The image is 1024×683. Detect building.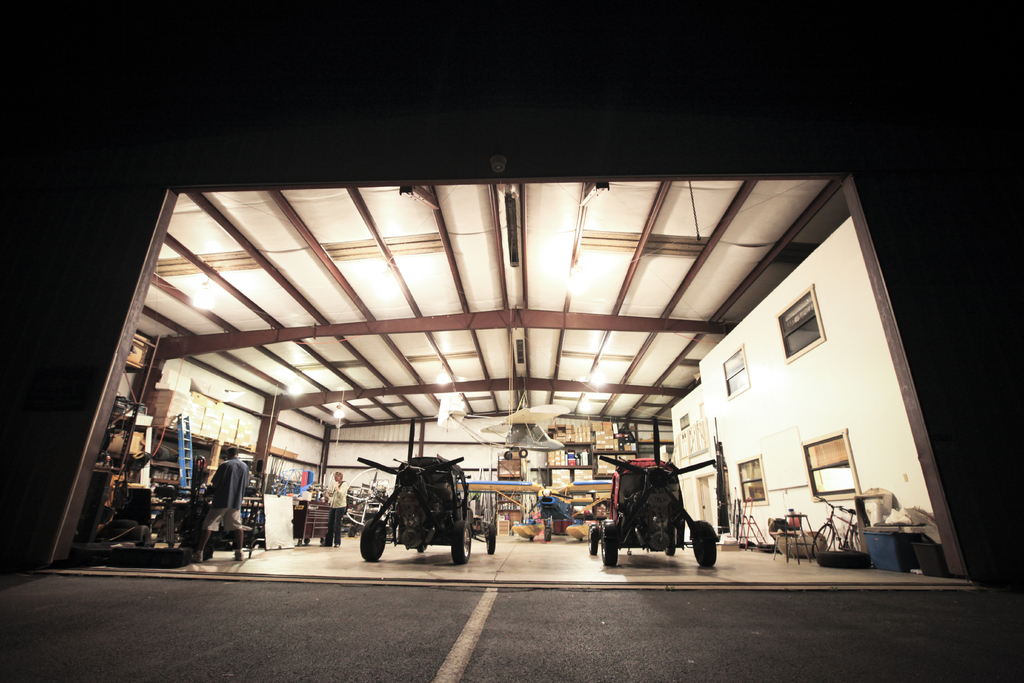
Detection: left=0, top=0, right=1023, bottom=583.
